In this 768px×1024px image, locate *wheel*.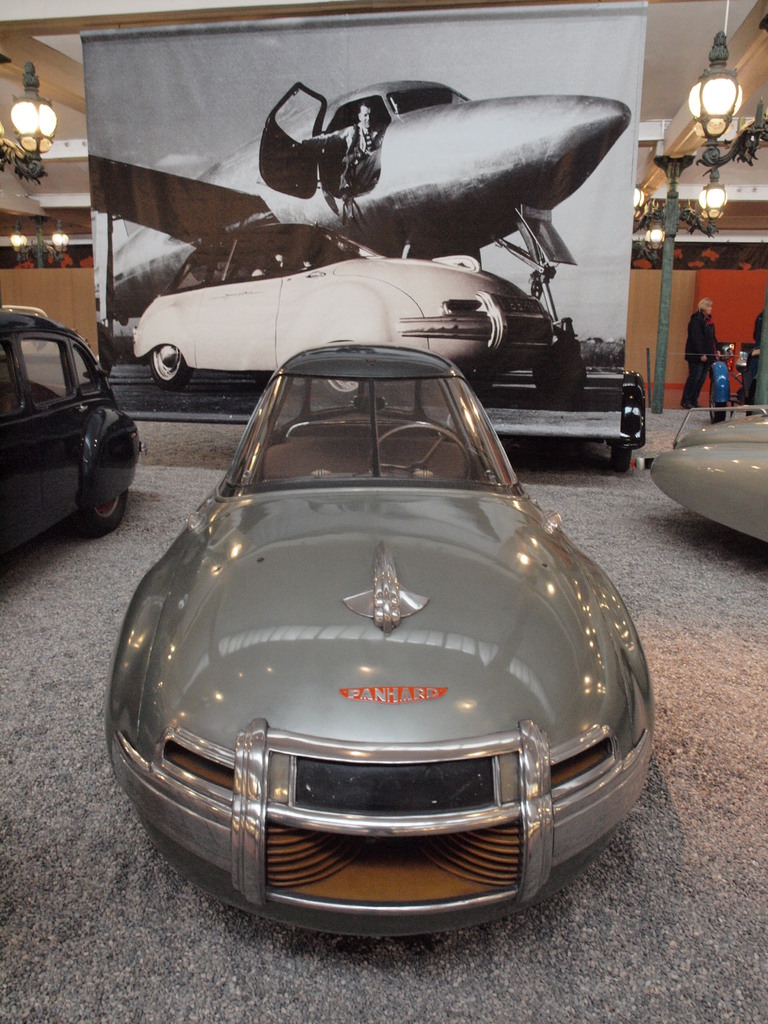
Bounding box: left=147, top=342, right=193, bottom=392.
